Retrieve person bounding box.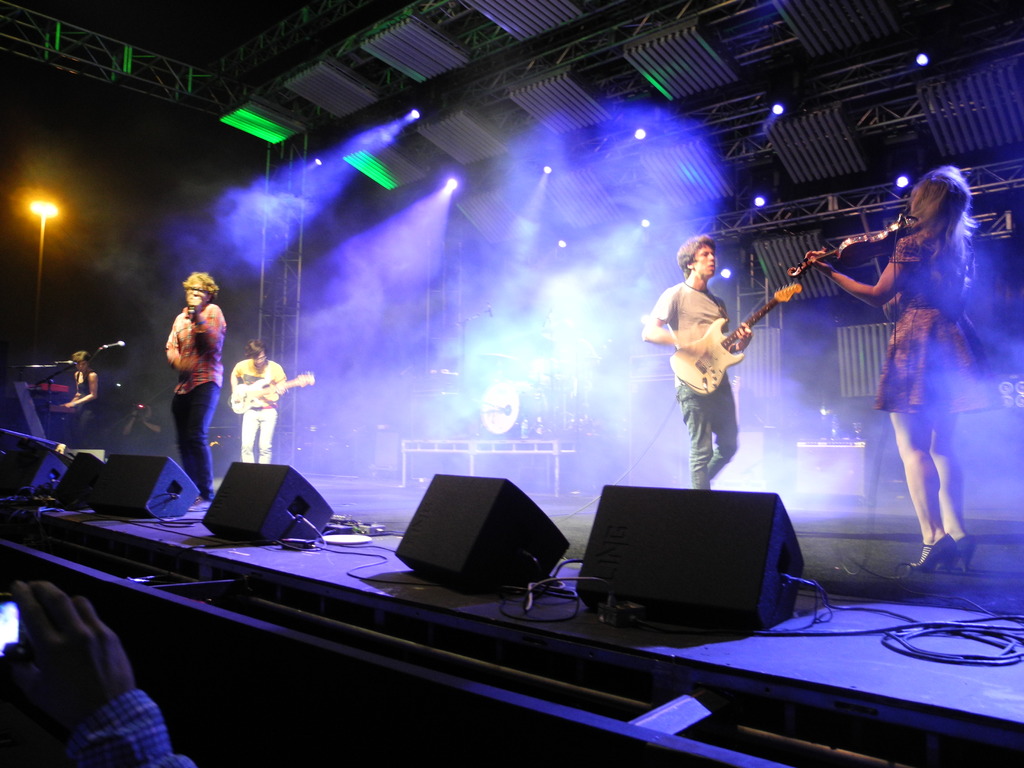
Bounding box: left=225, top=344, right=285, bottom=461.
